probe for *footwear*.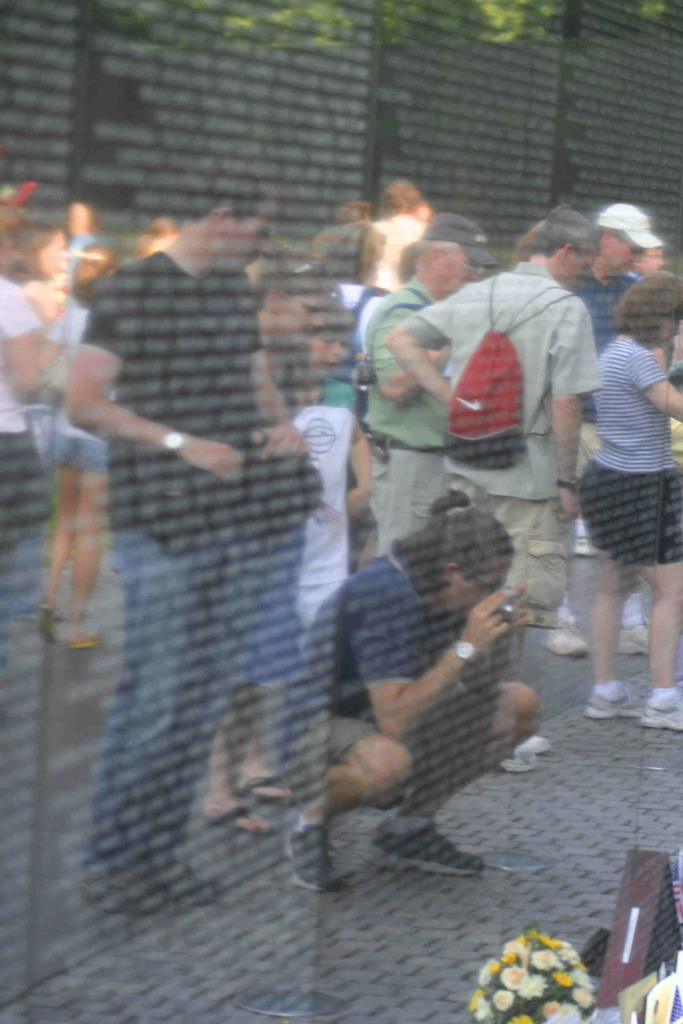
Probe result: x1=72, y1=632, x2=101, y2=648.
